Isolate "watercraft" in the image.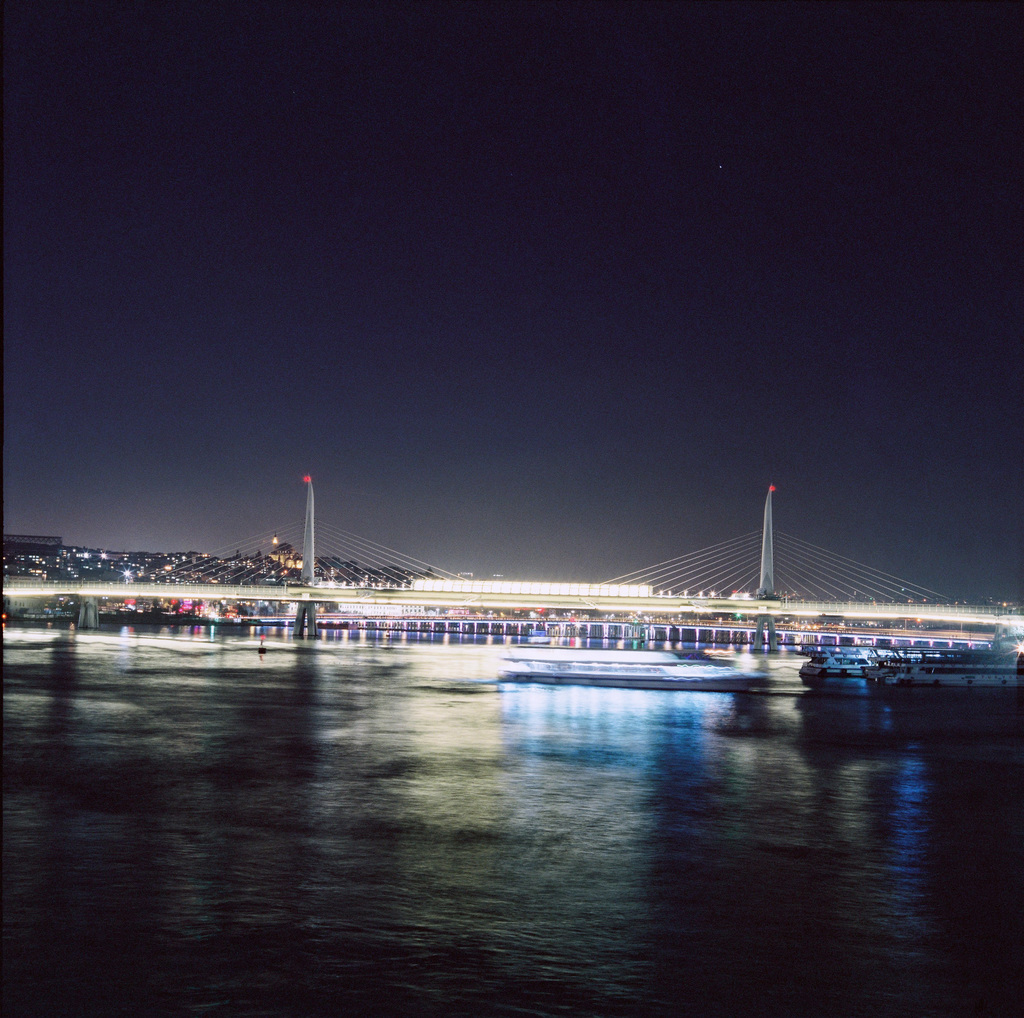
Isolated region: {"left": 502, "top": 646, "right": 780, "bottom": 690}.
